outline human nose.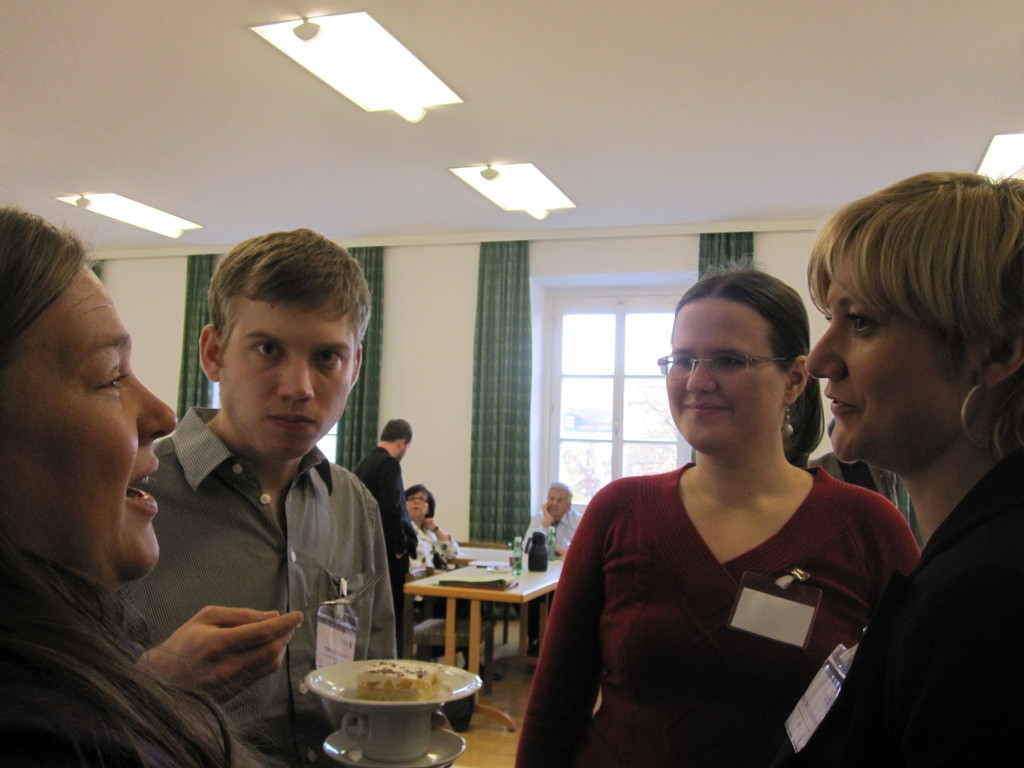
Outline: <bbox>278, 356, 315, 405</bbox>.
